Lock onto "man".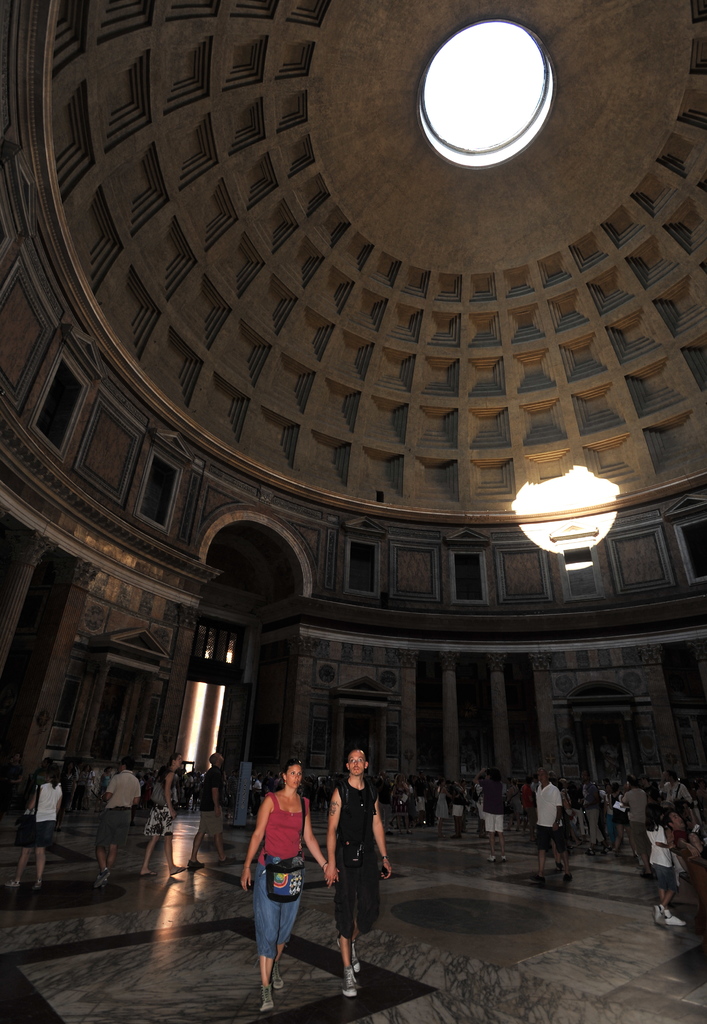
Locked: 185 750 235 874.
